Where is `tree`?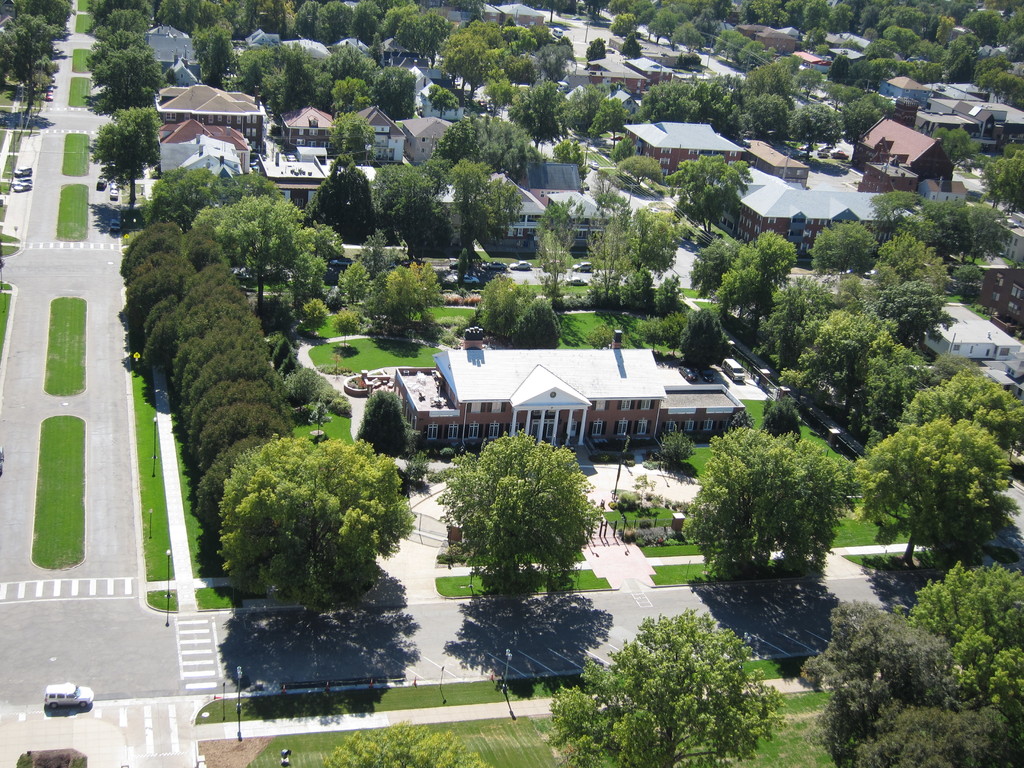
left=501, top=22, right=578, bottom=78.
